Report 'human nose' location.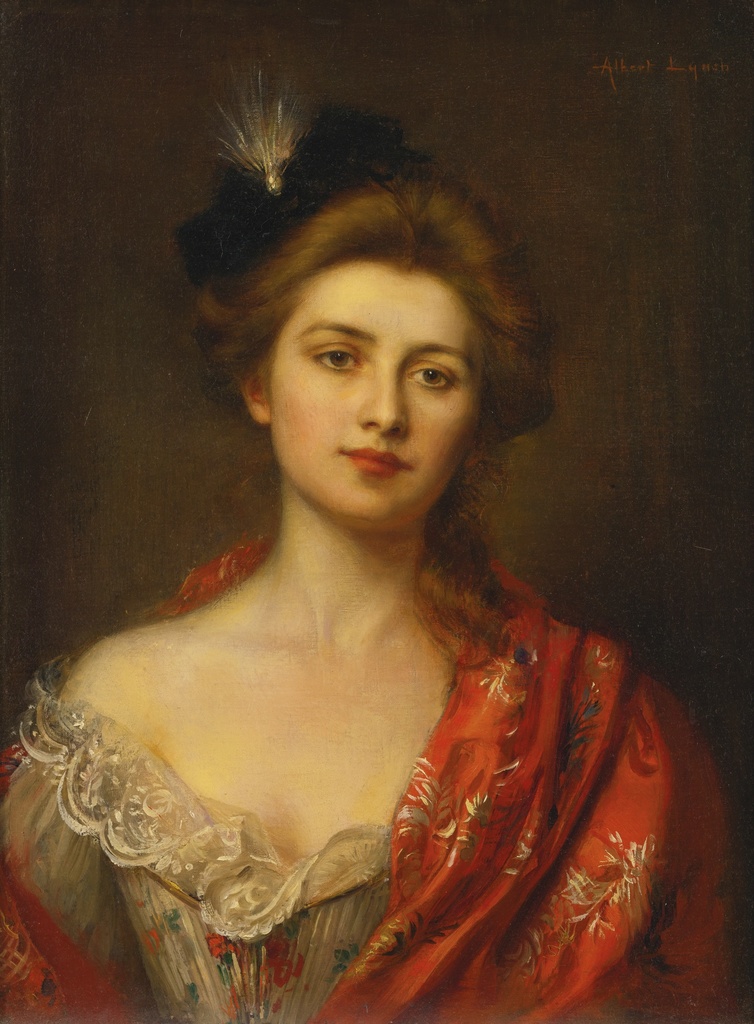
Report: detection(357, 364, 411, 438).
